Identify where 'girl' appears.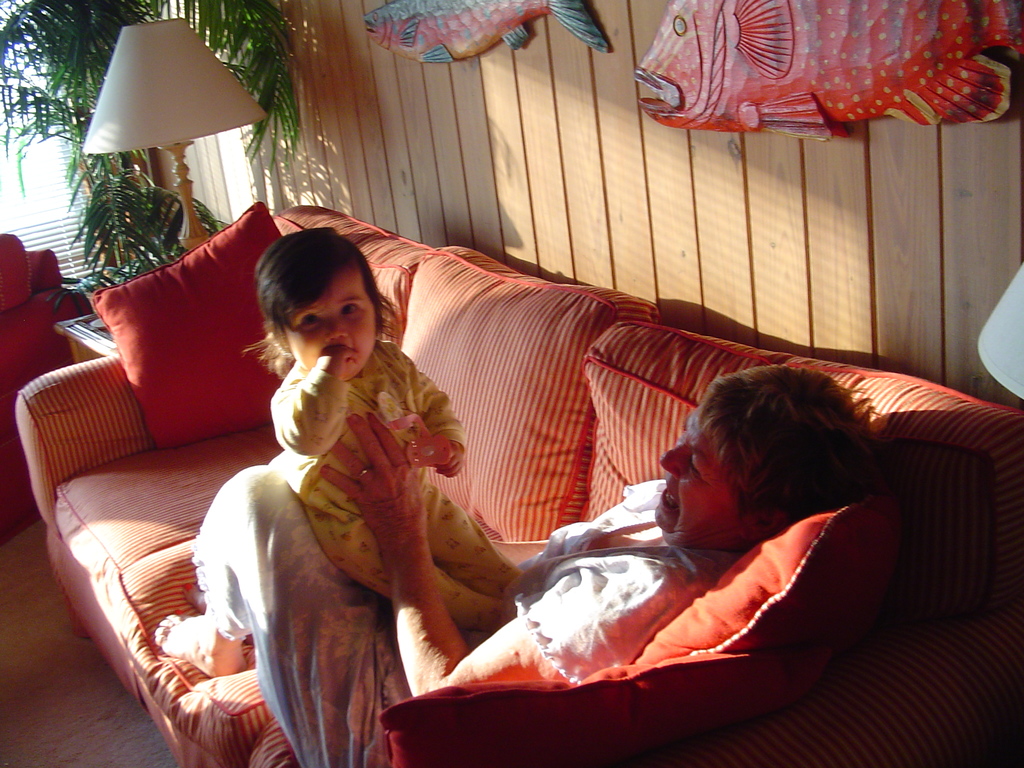
Appears at detection(264, 229, 528, 632).
